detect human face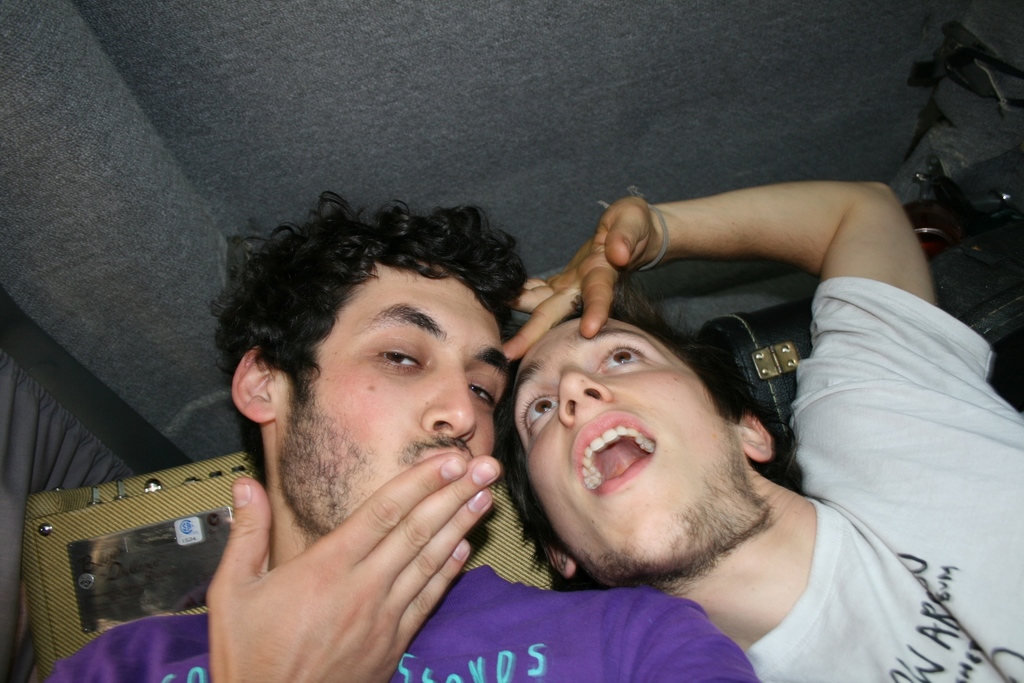
Rect(268, 273, 509, 532)
